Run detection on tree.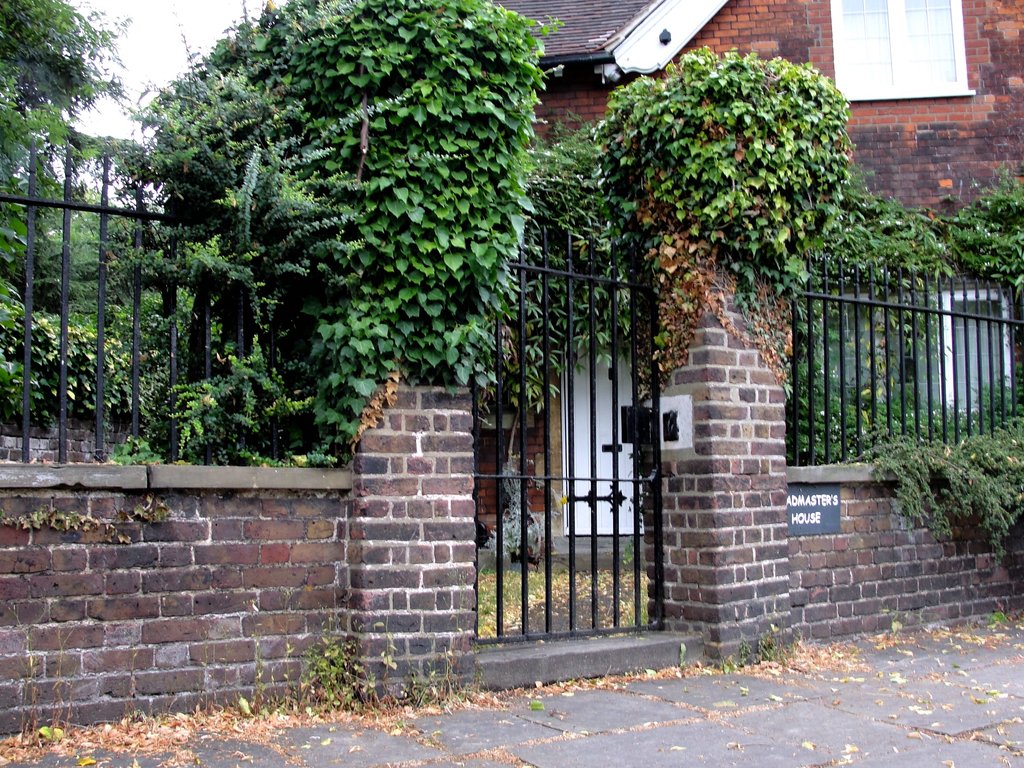
Result: [x1=0, y1=0, x2=136, y2=216].
